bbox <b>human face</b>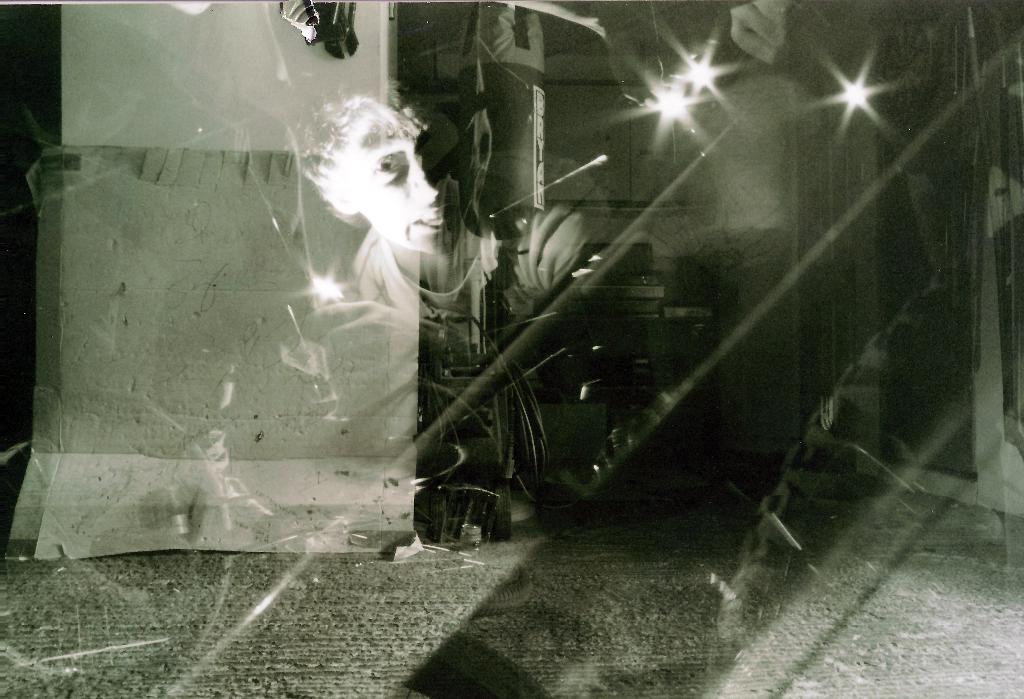
(x1=335, y1=105, x2=472, y2=254)
